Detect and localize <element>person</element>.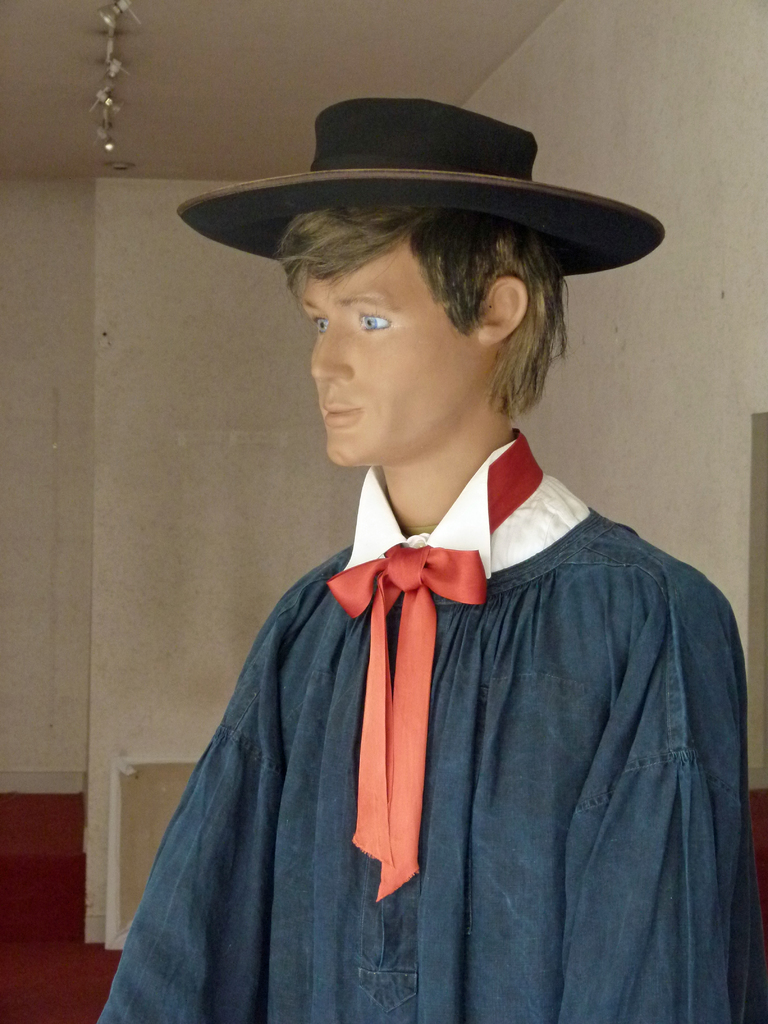
Localized at <bbox>83, 130, 742, 1023</bbox>.
